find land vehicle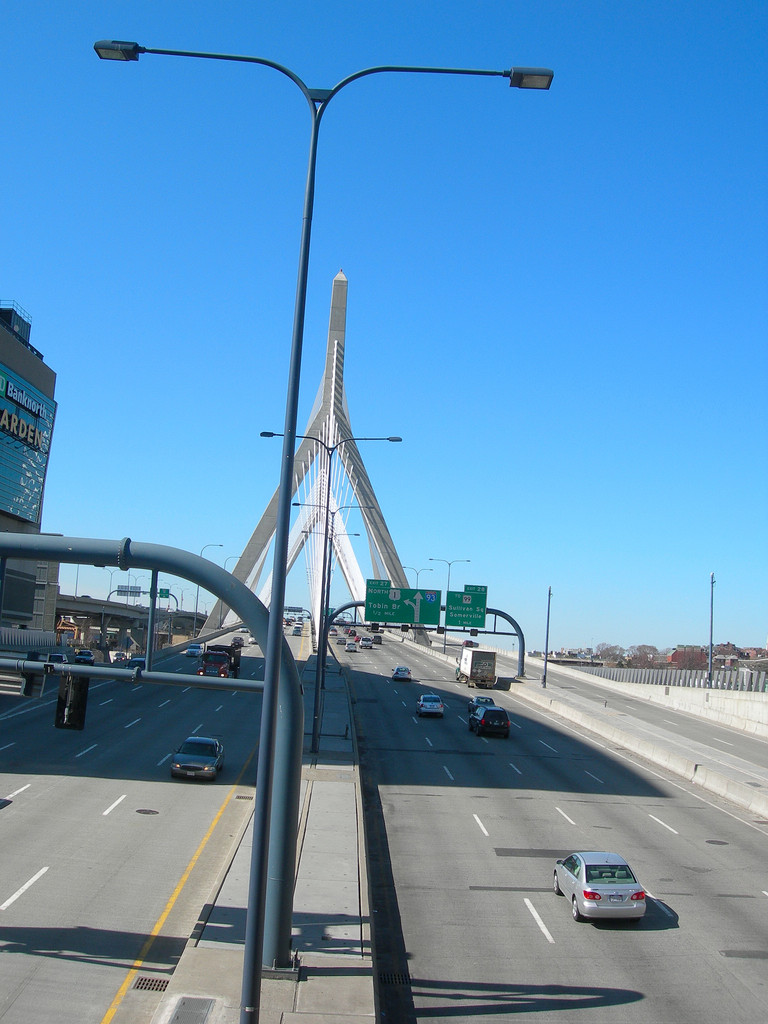
BBox(237, 623, 248, 630)
